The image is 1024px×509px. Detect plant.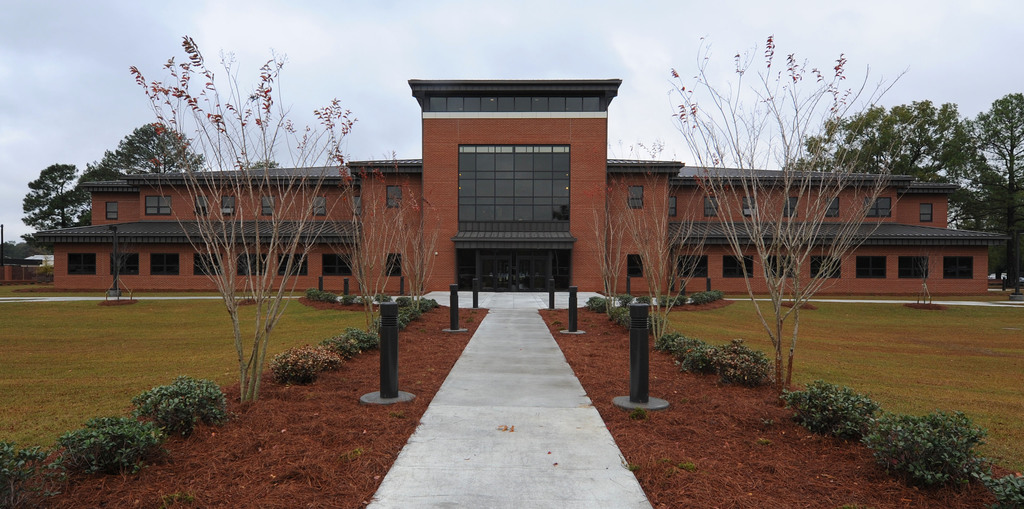
Detection: region(341, 295, 356, 305).
